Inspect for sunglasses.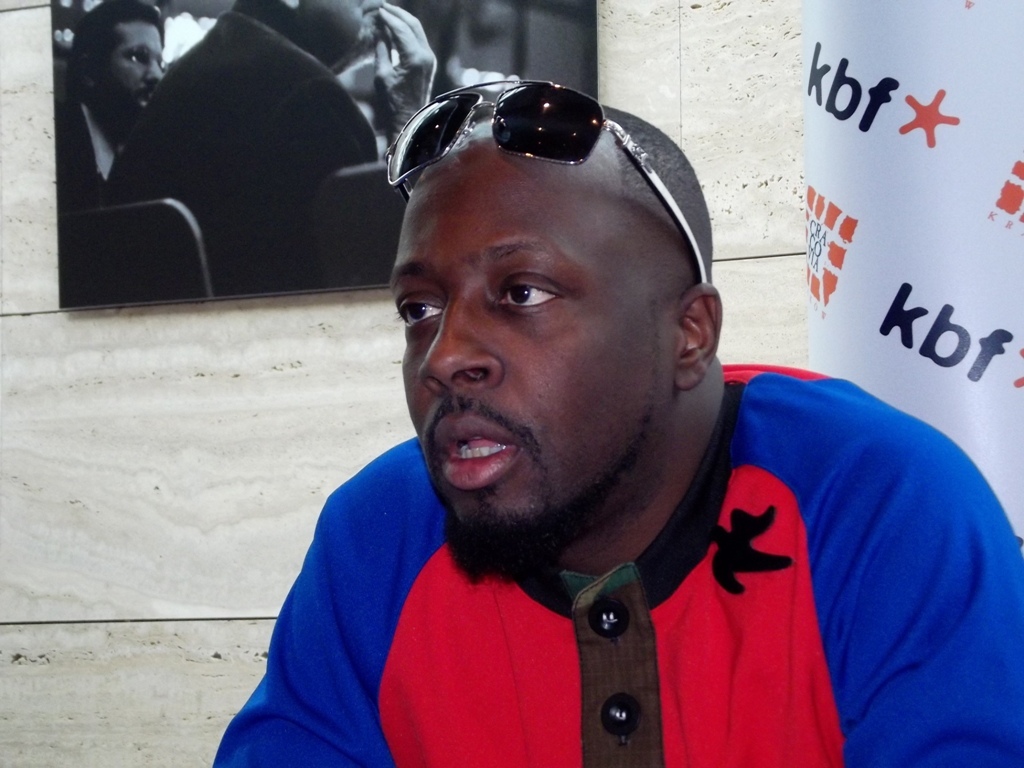
Inspection: <bbox>378, 75, 709, 291</bbox>.
